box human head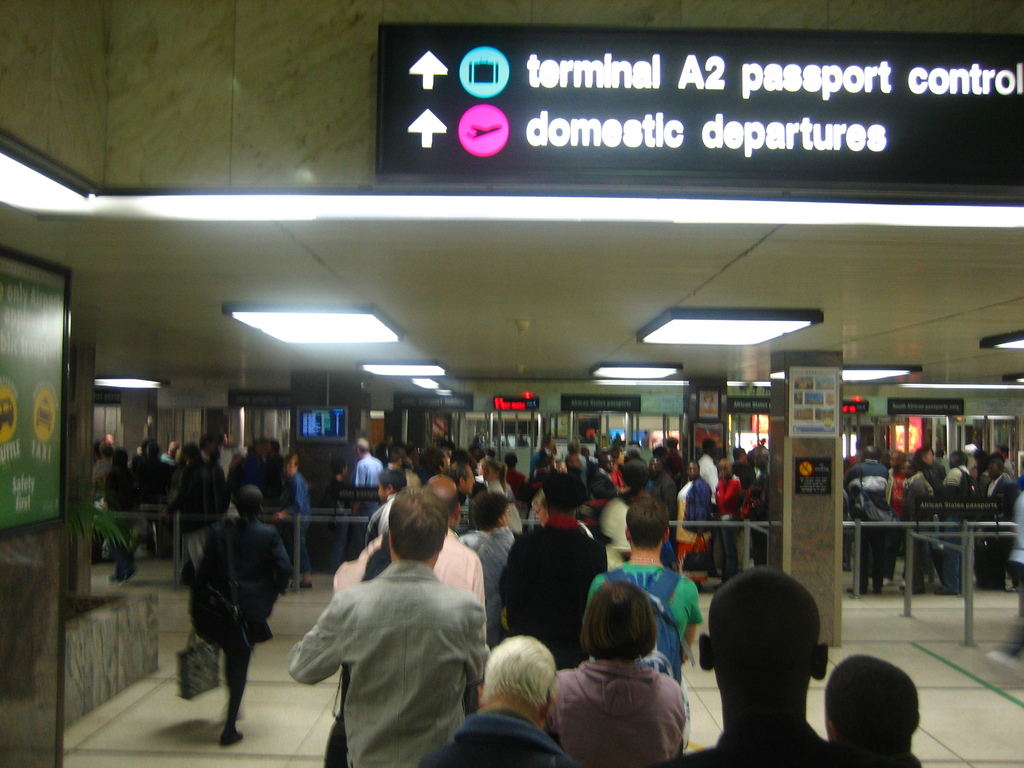
(left=536, top=431, right=555, bottom=452)
